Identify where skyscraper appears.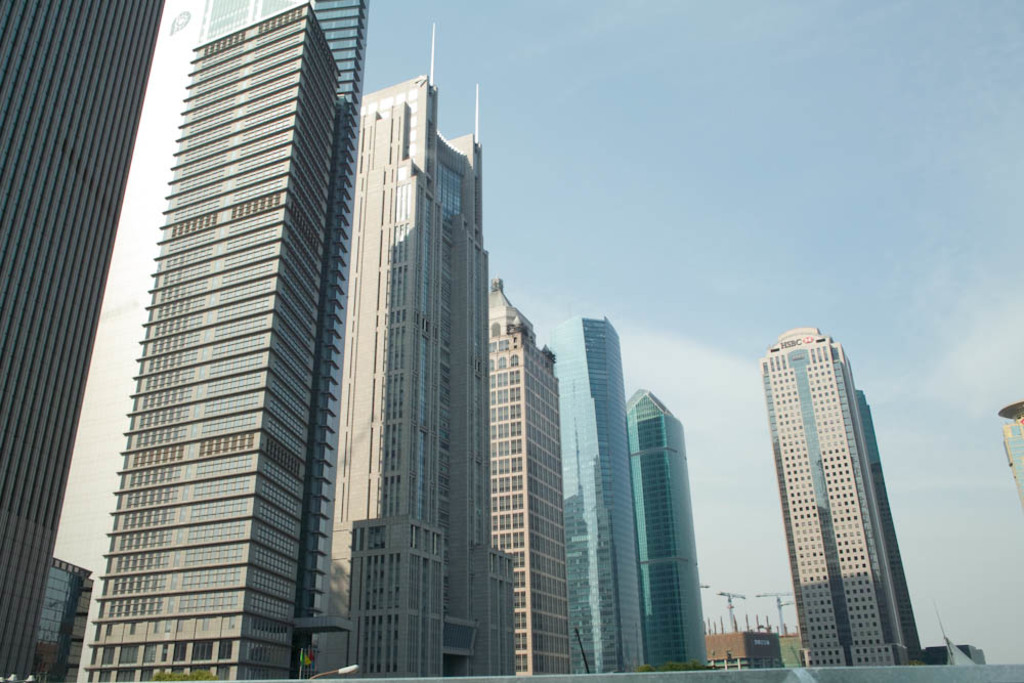
Appears at box(326, 9, 488, 682).
